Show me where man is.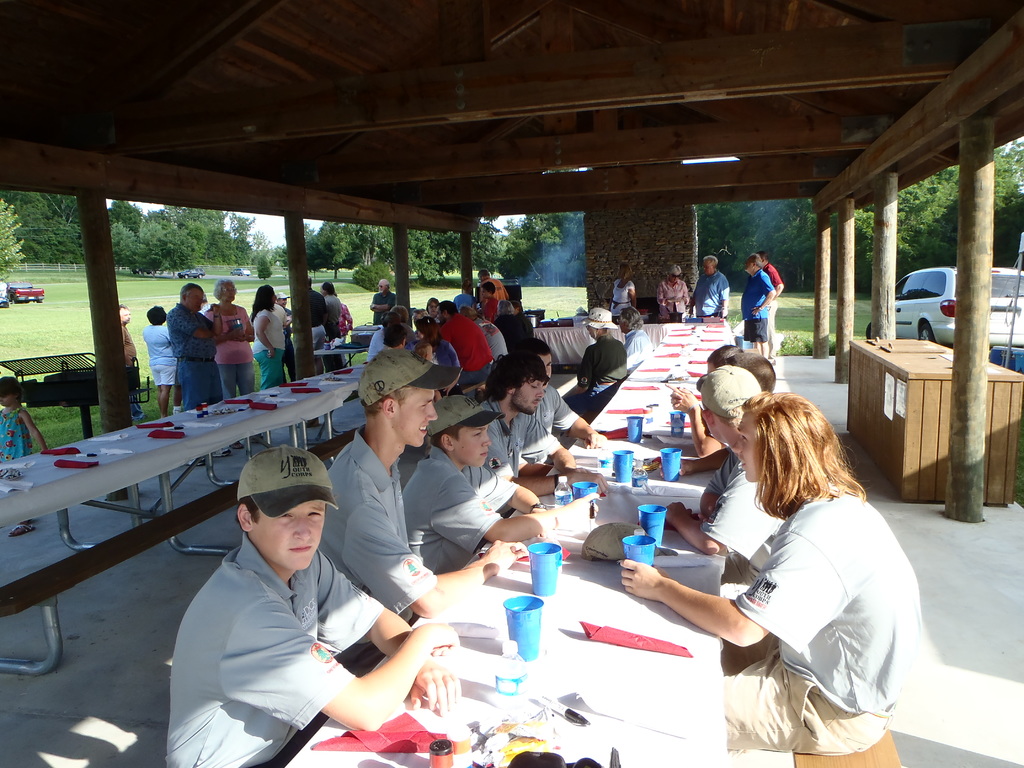
man is at 565:331:628:412.
